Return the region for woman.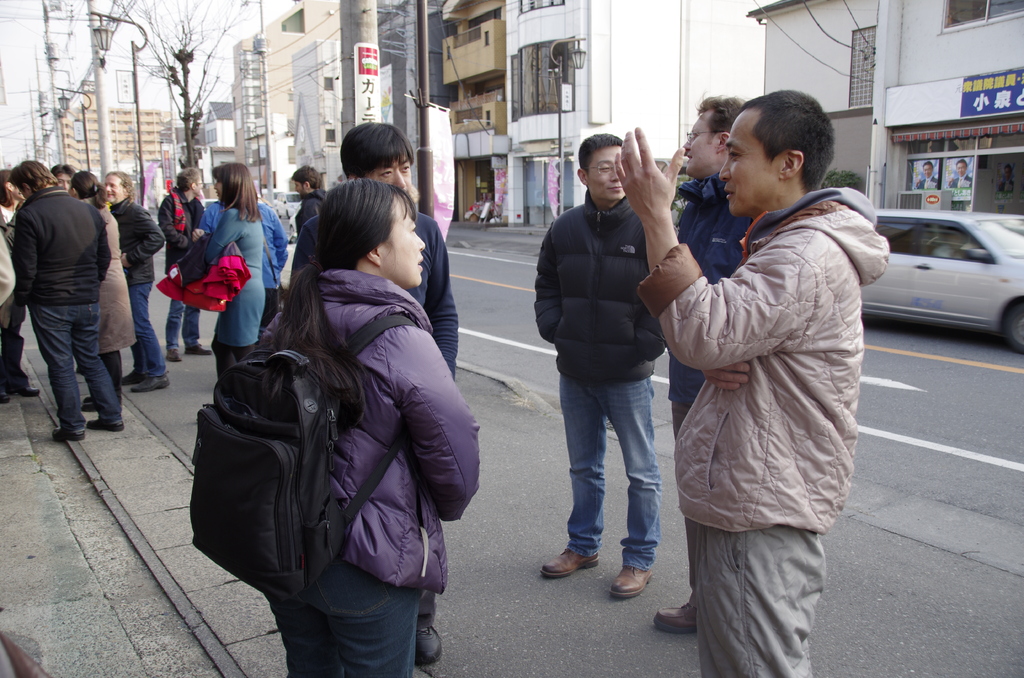
[x1=188, y1=156, x2=269, y2=381].
